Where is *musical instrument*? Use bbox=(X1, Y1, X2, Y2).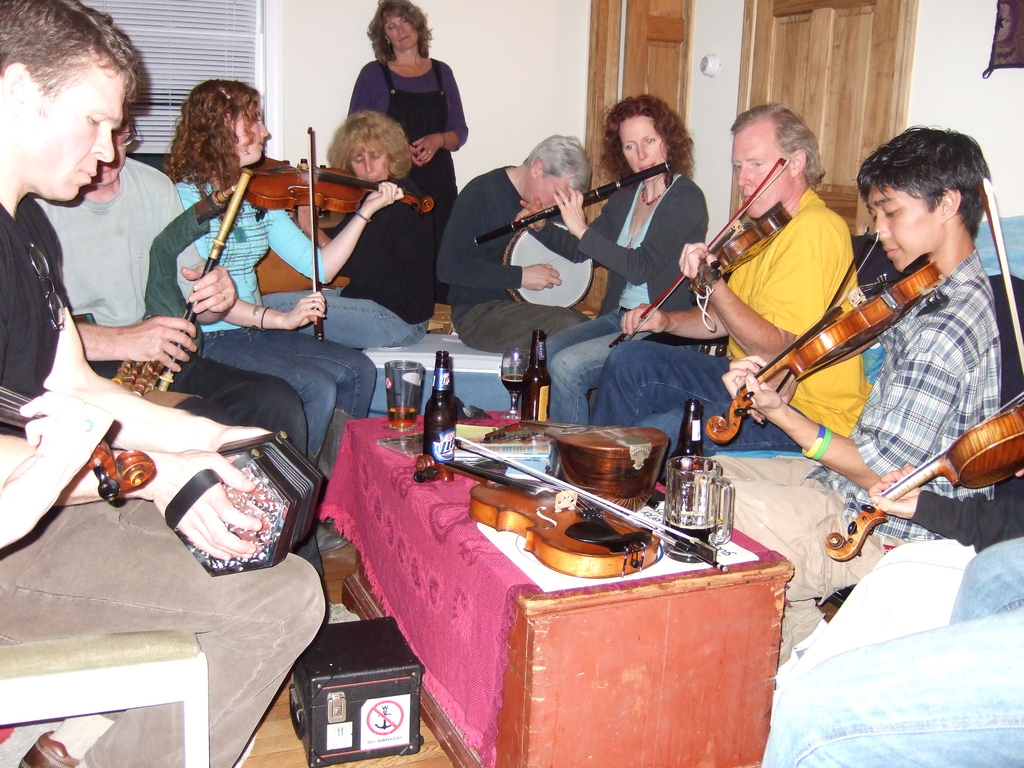
bbox=(470, 162, 670, 240).
